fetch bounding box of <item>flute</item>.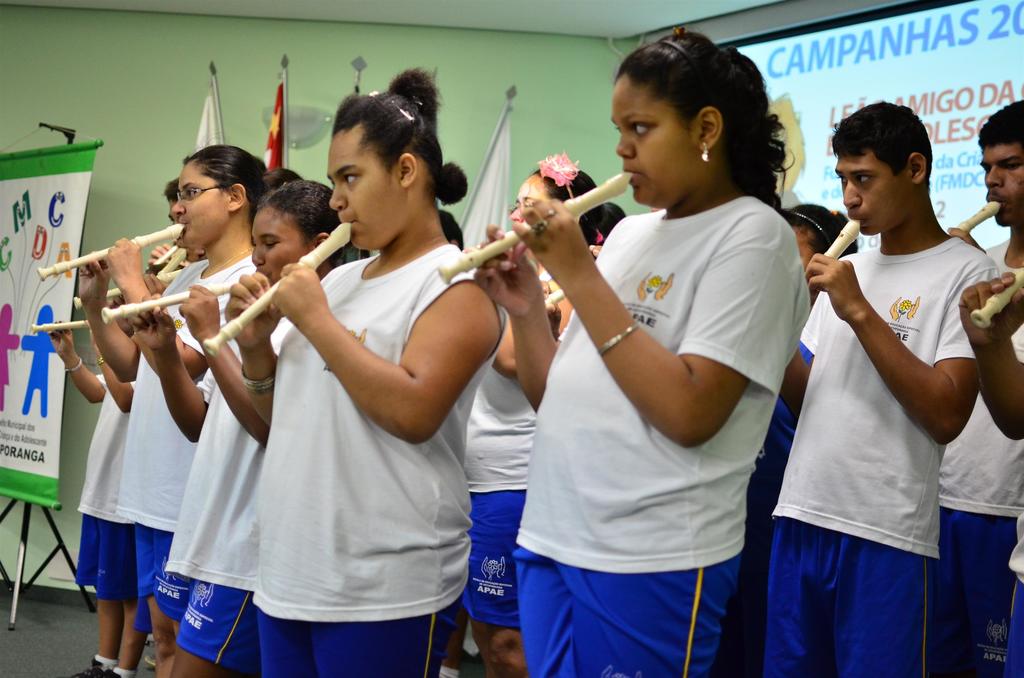
Bbox: select_region(545, 286, 561, 307).
